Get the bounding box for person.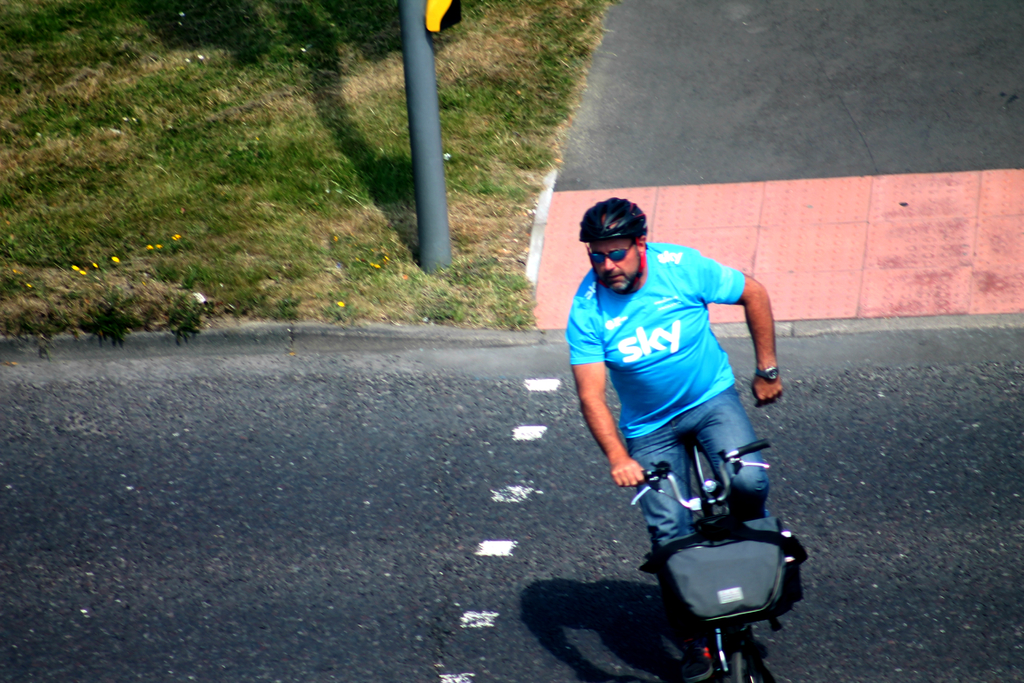
[561, 189, 783, 671].
